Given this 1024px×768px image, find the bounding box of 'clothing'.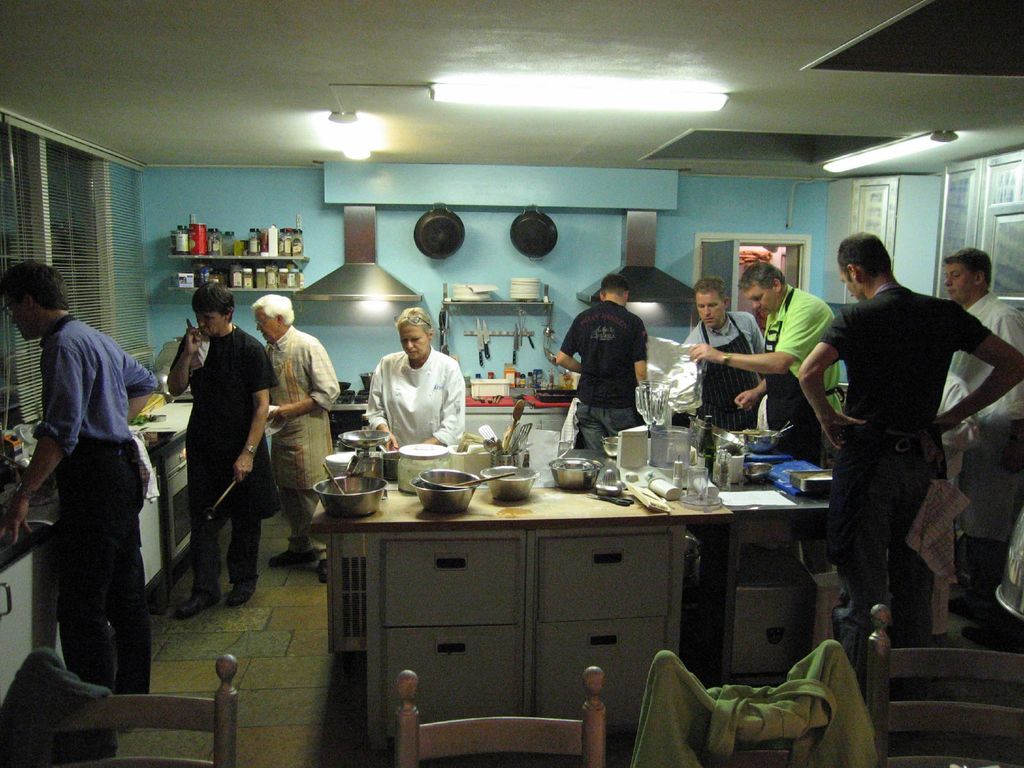
[x1=818, y1=271, x2=984, y2=617].
